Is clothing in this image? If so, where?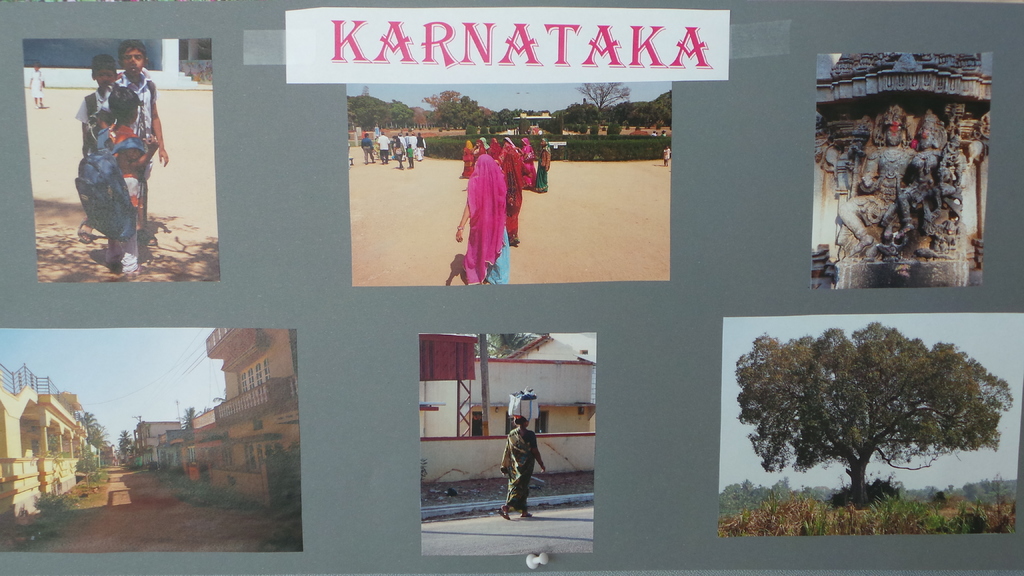
Yes, at detection(362, 140, 372, 162).
